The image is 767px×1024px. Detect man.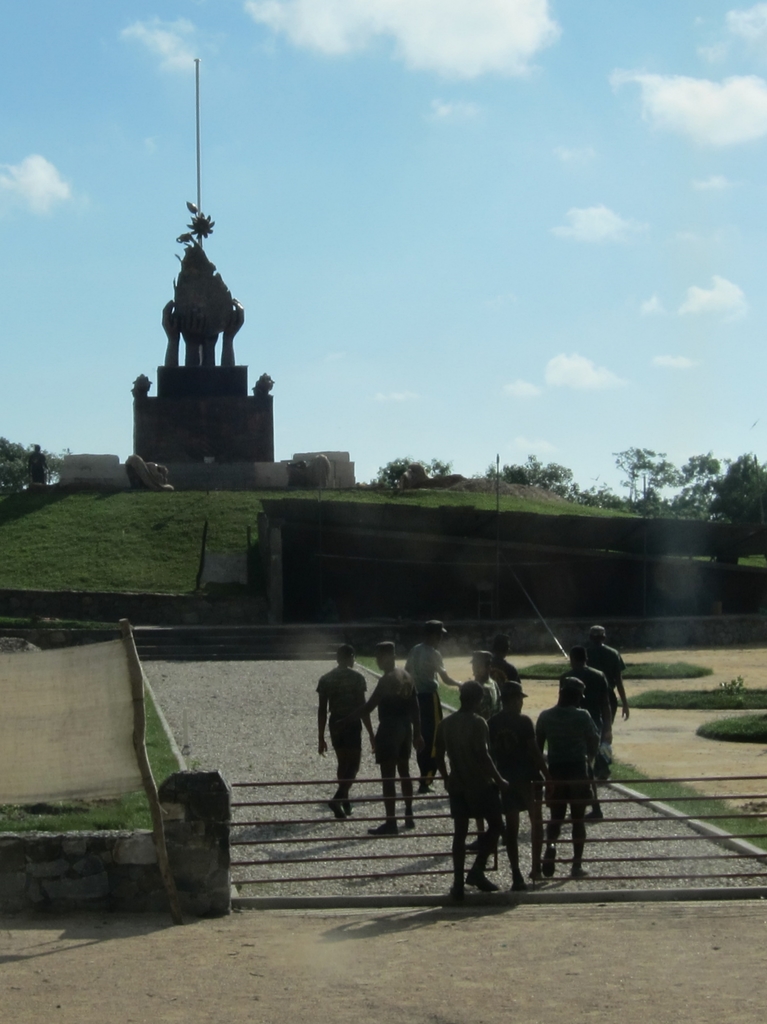
Detection: {"x1": 560, "y1": 646, "x2": 610, "y2": 823}.
